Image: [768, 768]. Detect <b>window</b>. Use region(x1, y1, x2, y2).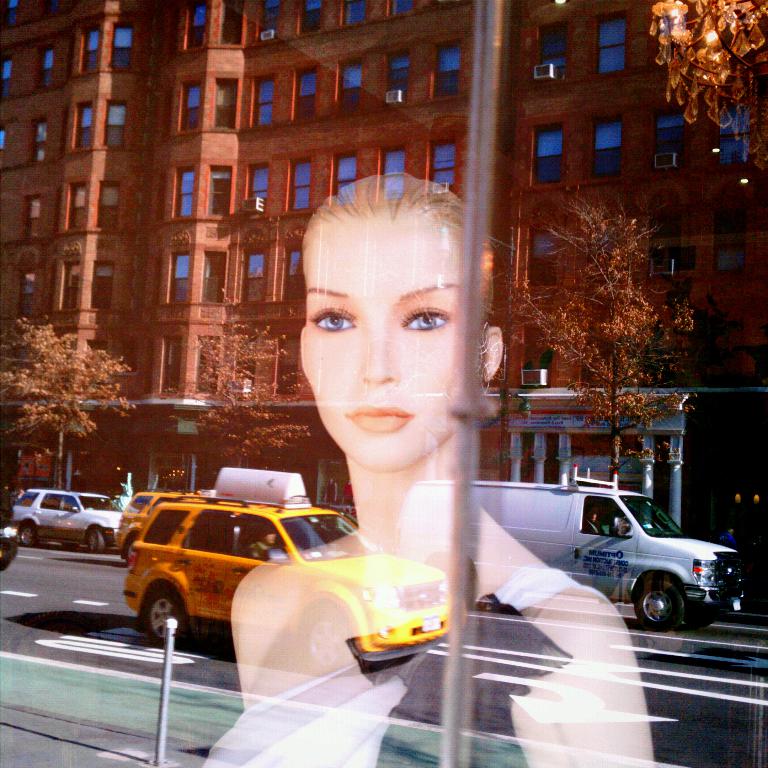
region(389, 0, 412, 13).
